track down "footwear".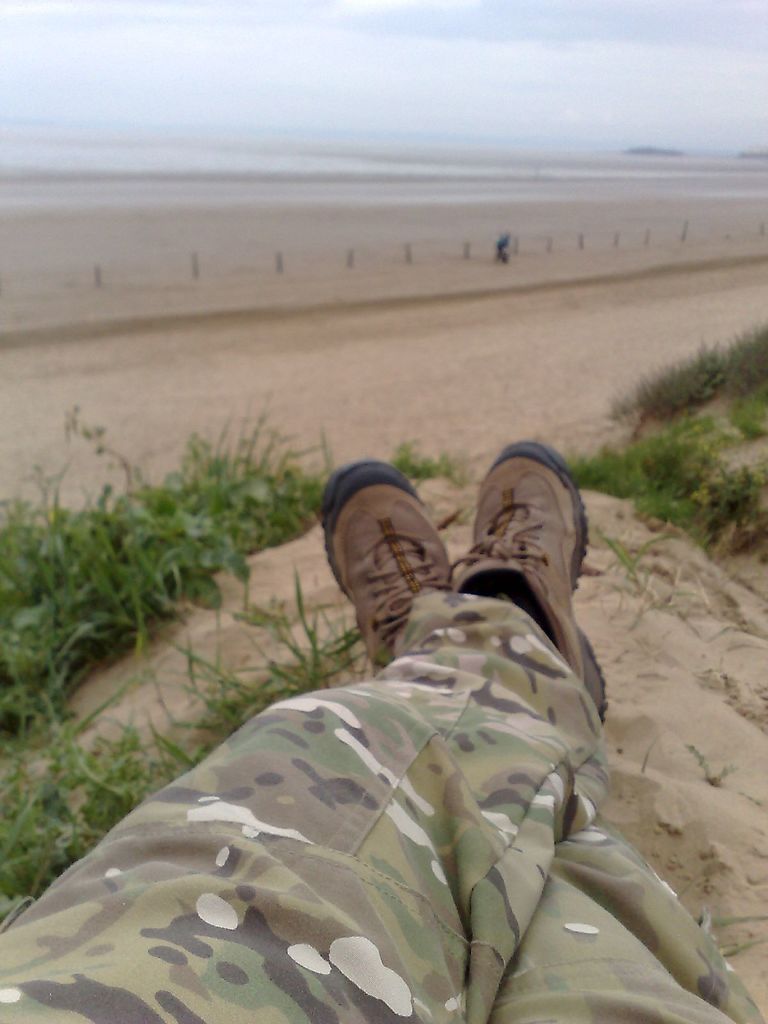
Tracked to (323, 451, 462, 669).
